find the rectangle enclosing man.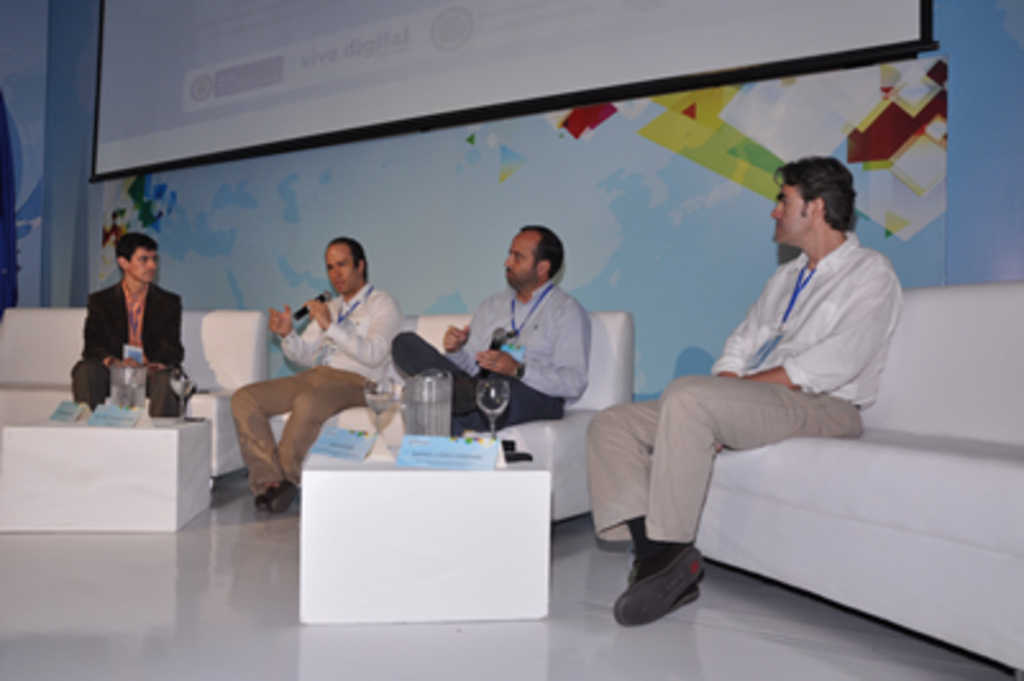
[x1=230, y1=233, x2=399, y2=512].
